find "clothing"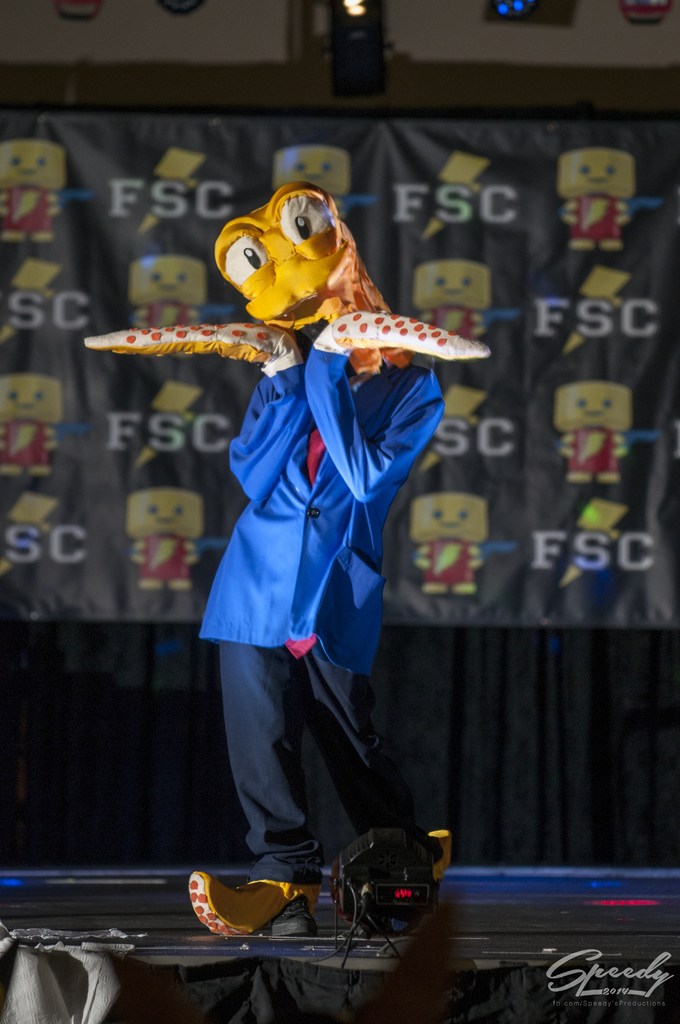
box(146, 164, 455, 915)
